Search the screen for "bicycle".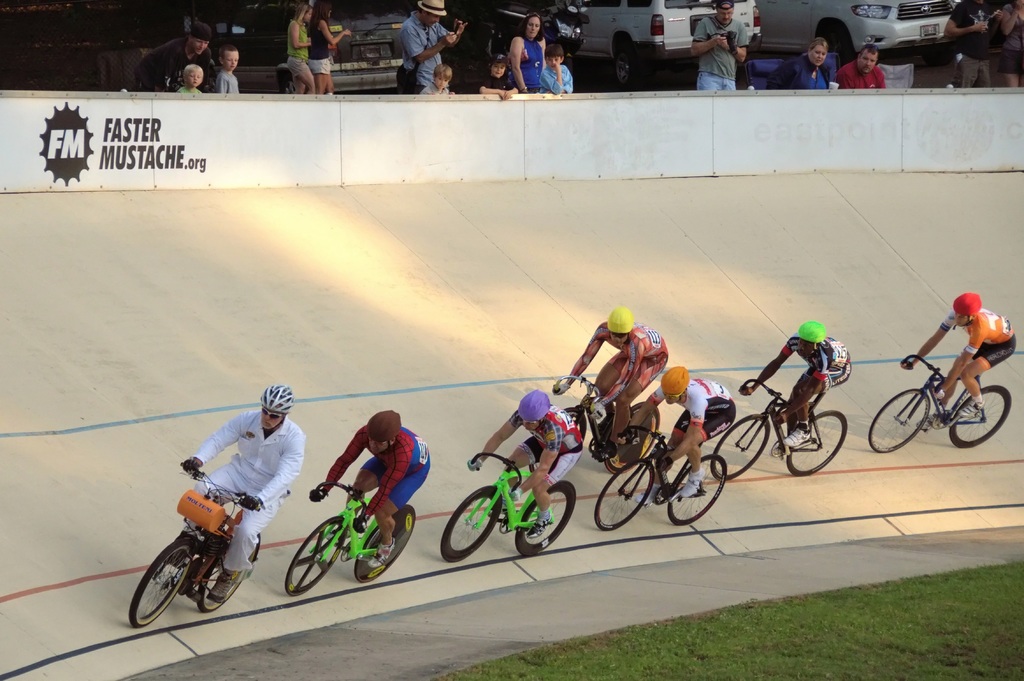
Found at (left=708, top=374, right=846, bottom=486).
